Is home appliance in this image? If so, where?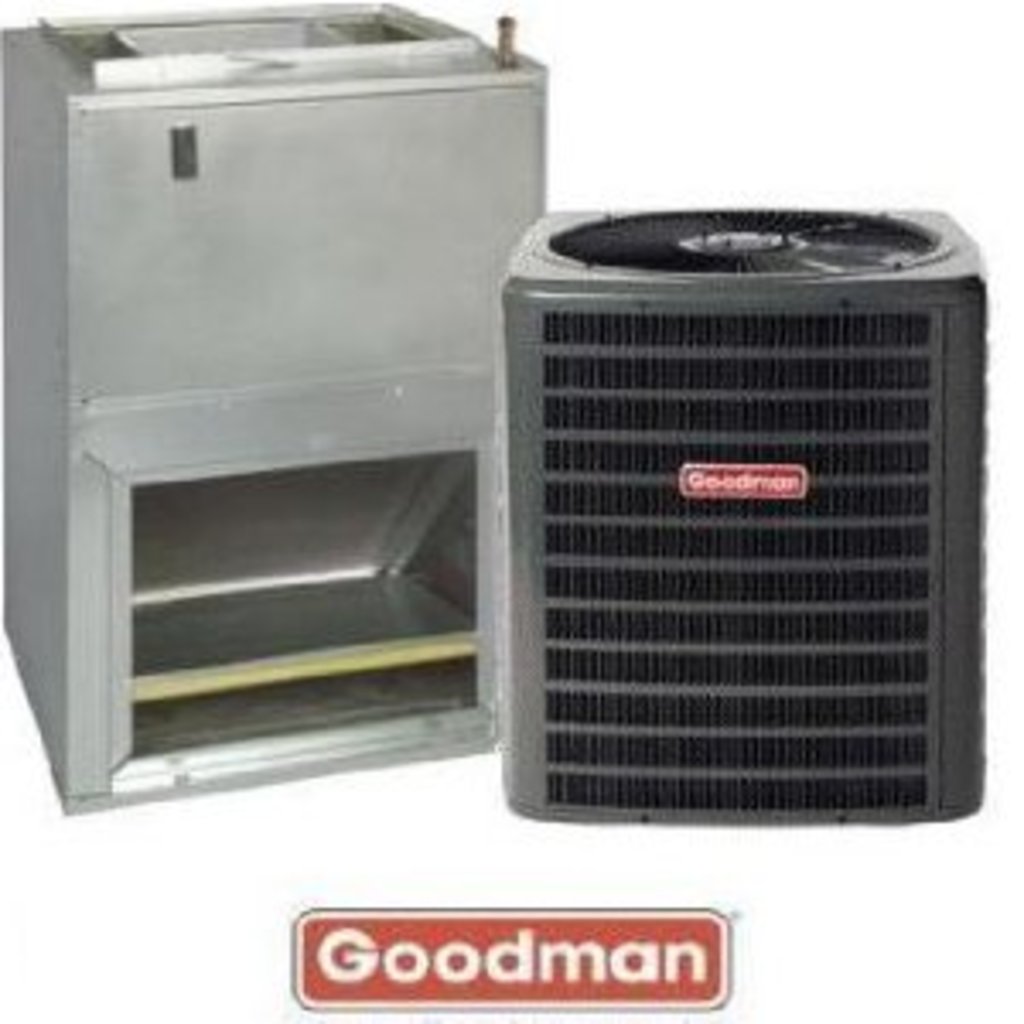
Yes, at BBox(502, 212, 986, 823).
